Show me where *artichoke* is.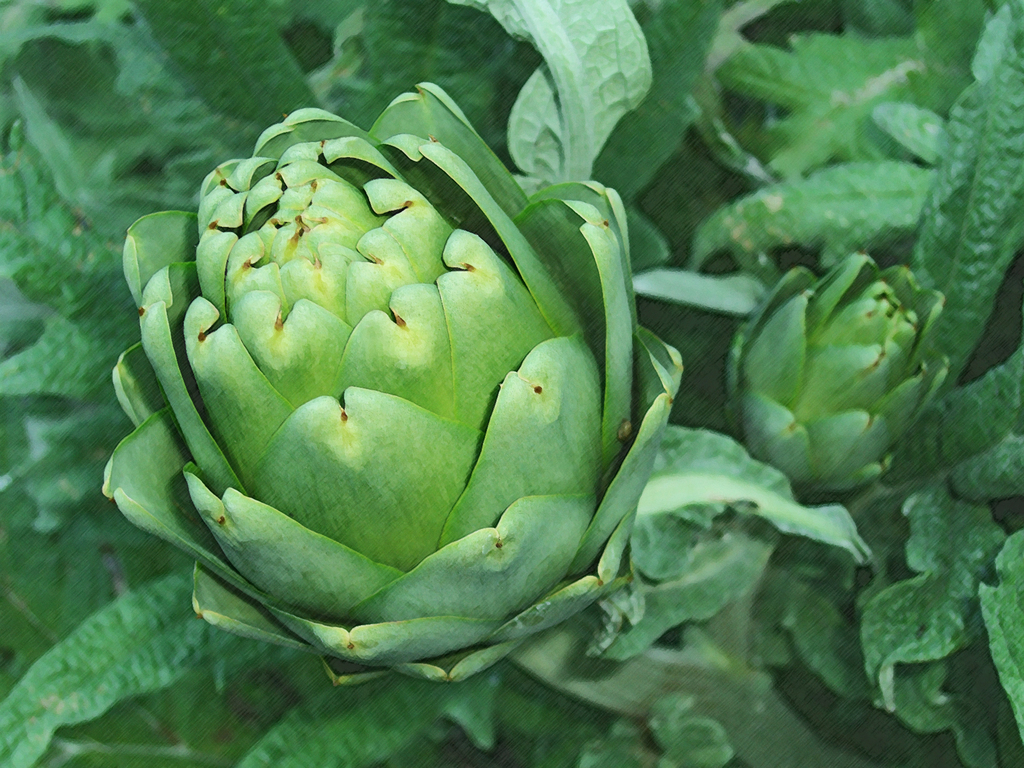
*artichoke* is at crop(721, 249, 956, 506).
